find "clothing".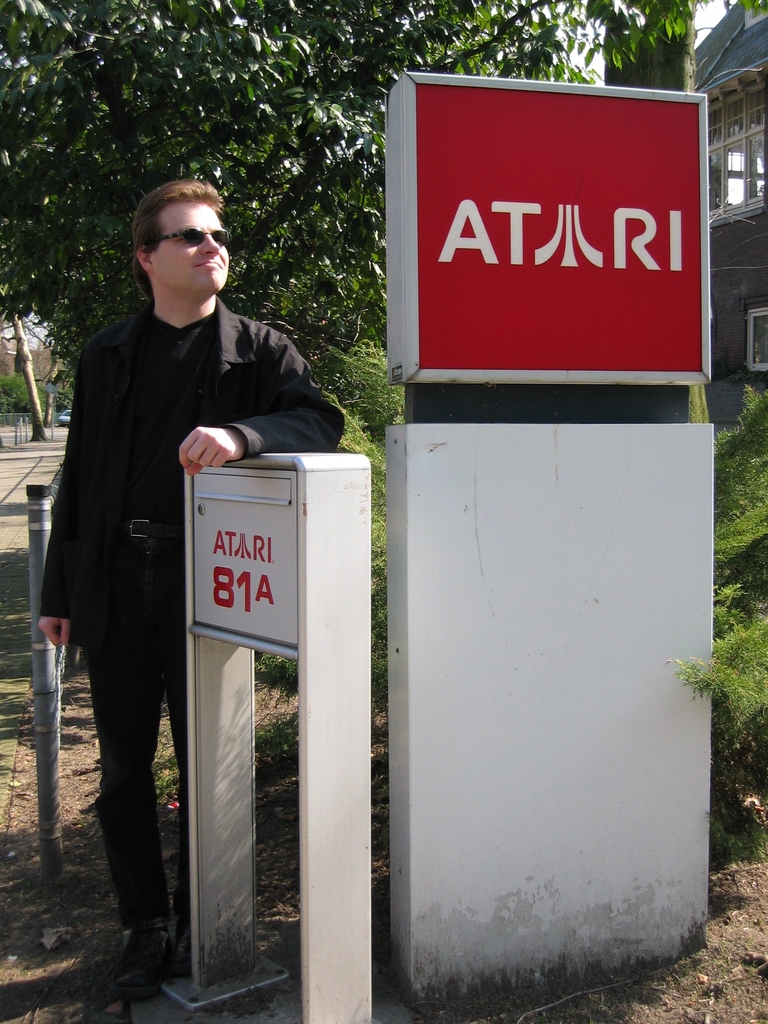
x1=29, y1=302, x2=365, y2=927.
